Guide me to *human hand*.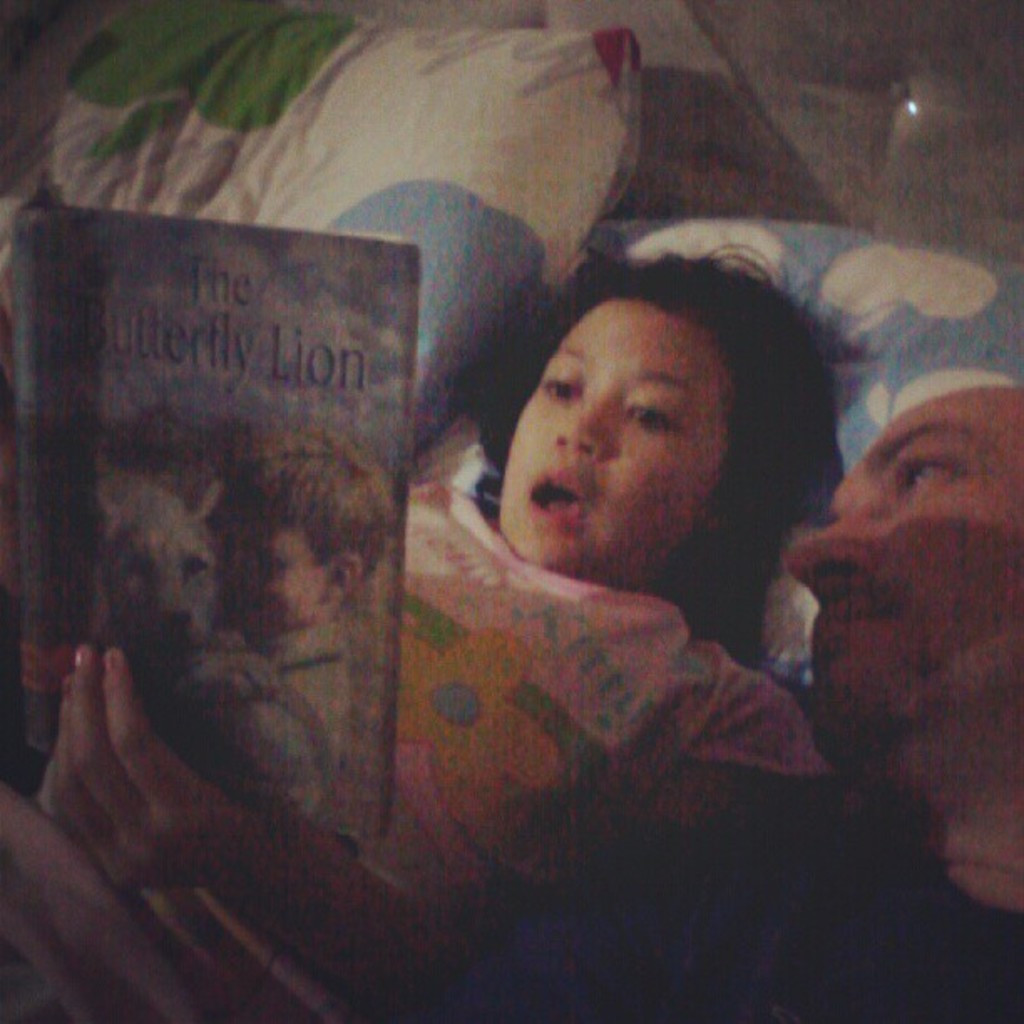
Guidance: box(52, 643, 301, 893).
